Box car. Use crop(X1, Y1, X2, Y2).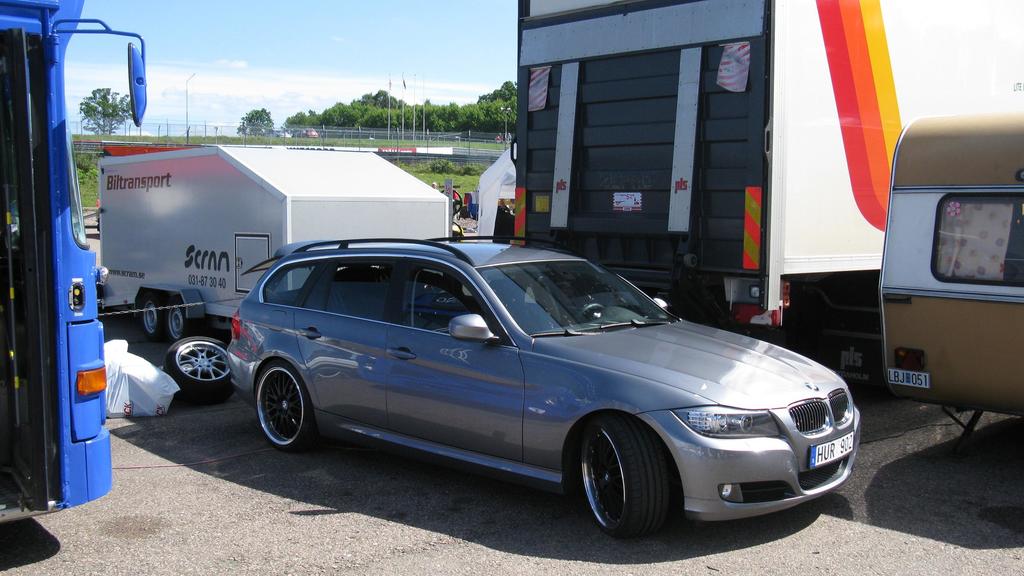
crop(220, 227, 859, 538).
